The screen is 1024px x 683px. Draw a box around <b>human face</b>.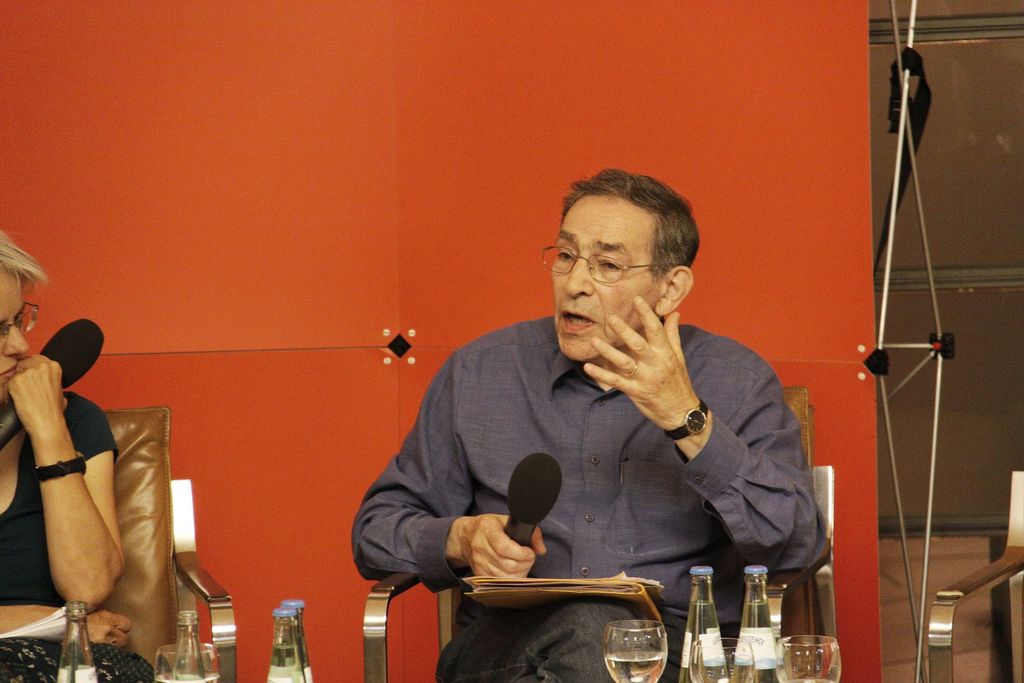
crop(0, 265, 24, 395).
